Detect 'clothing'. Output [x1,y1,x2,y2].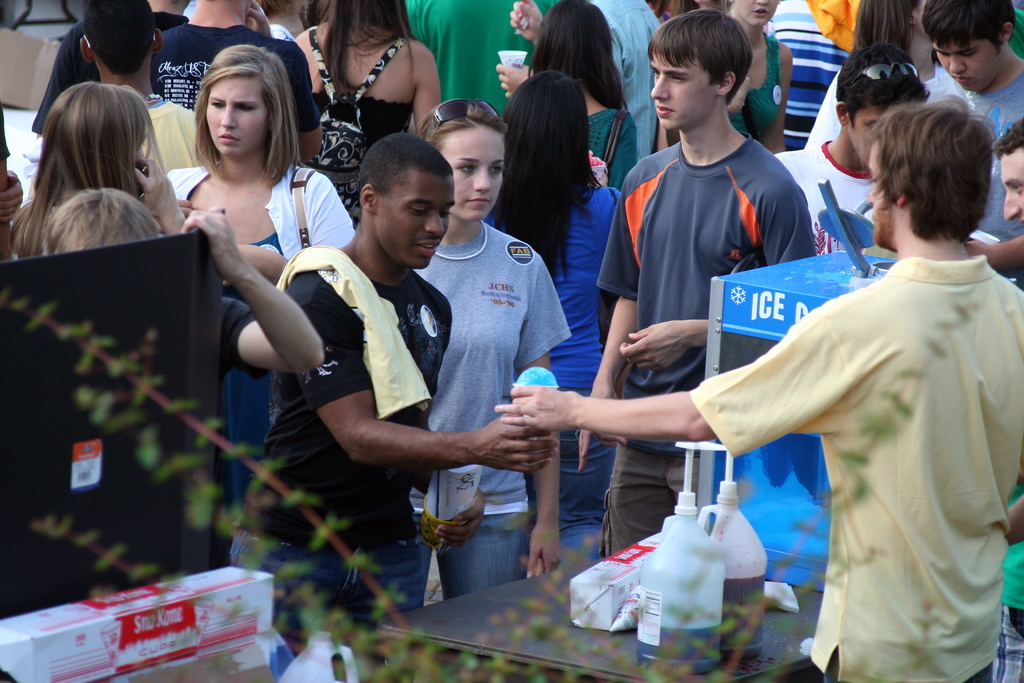
[713,183,1012,659].
